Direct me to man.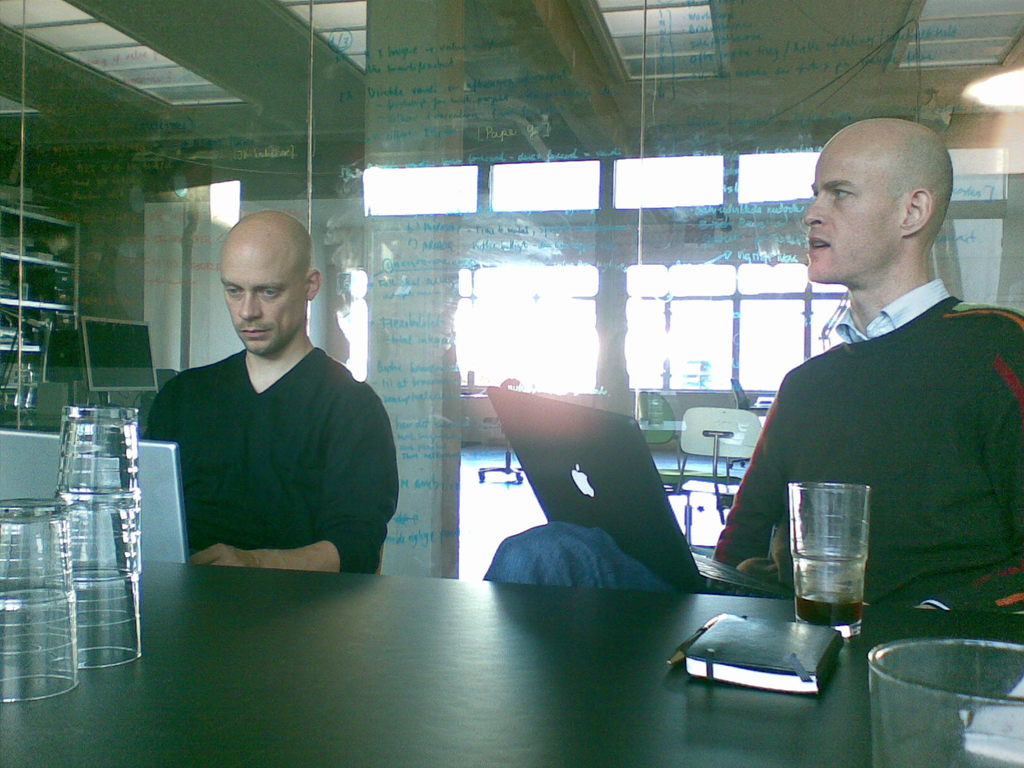
Direction: left=136, top=209, right=401, bottom=574.
